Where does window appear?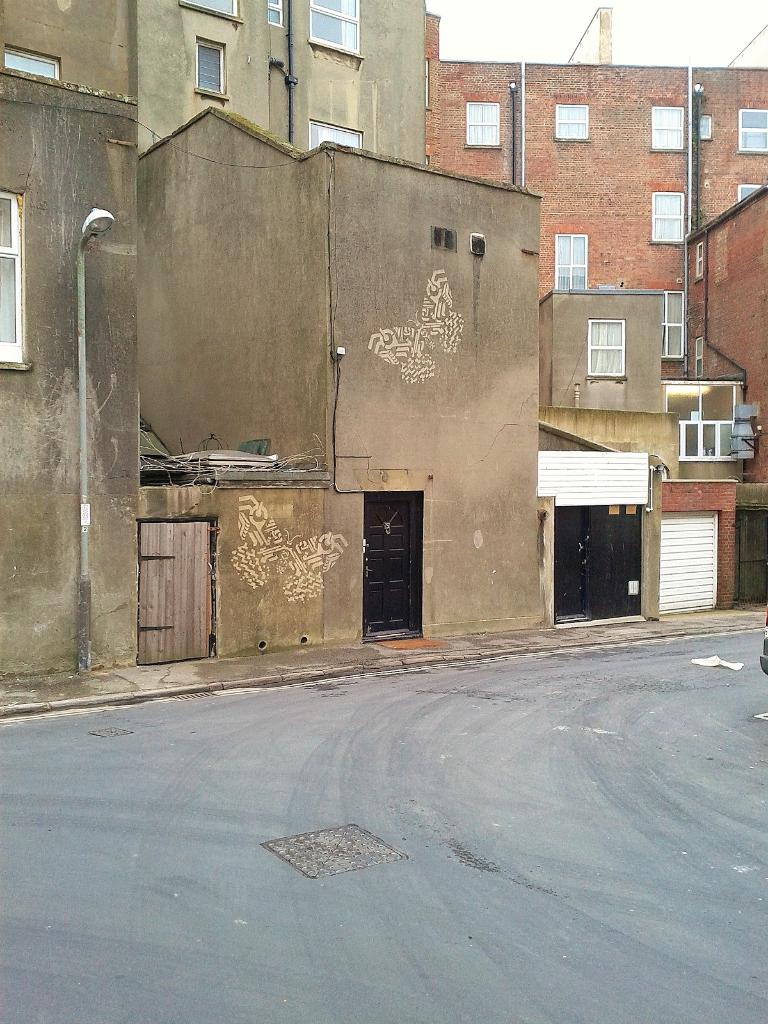
Appears at bbox=[197, 42, 230, 95].
